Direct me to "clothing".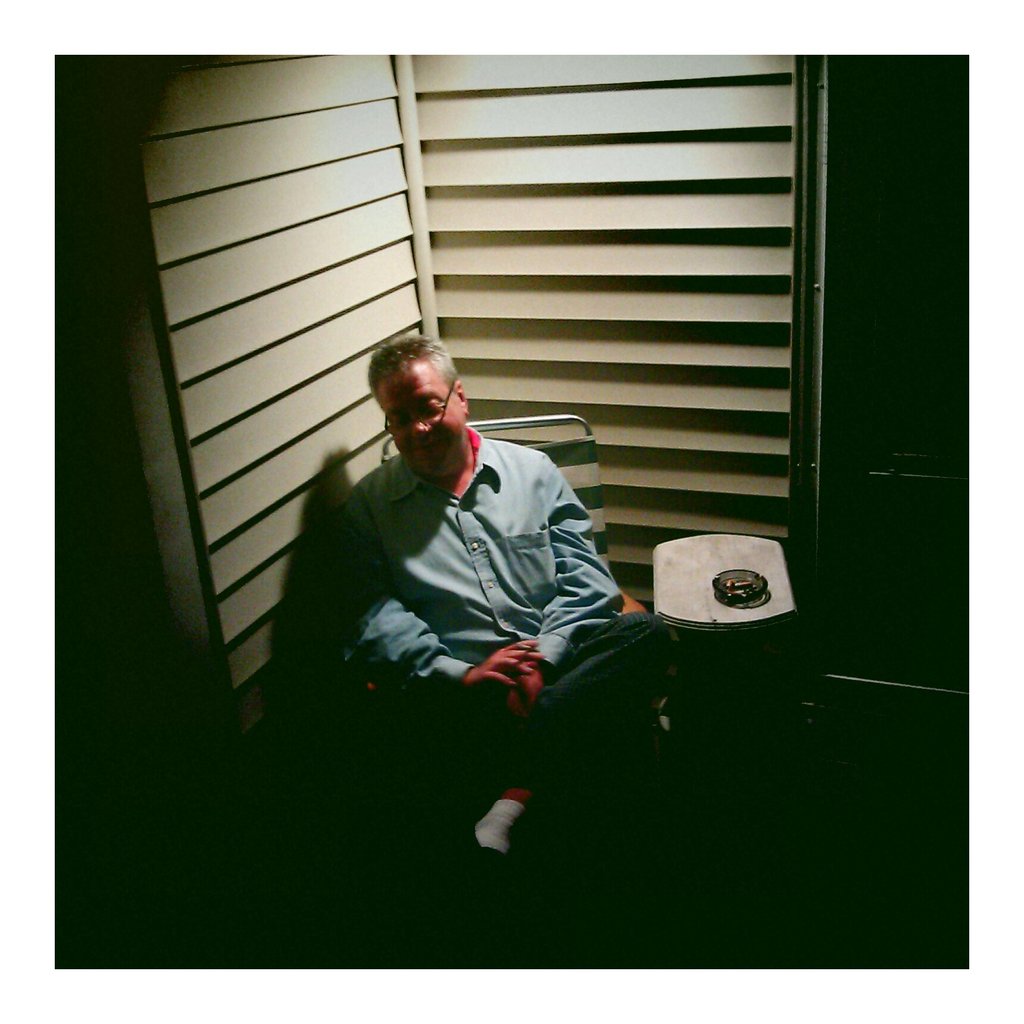
Direction: bbox=[298, 376, 640, 744].
